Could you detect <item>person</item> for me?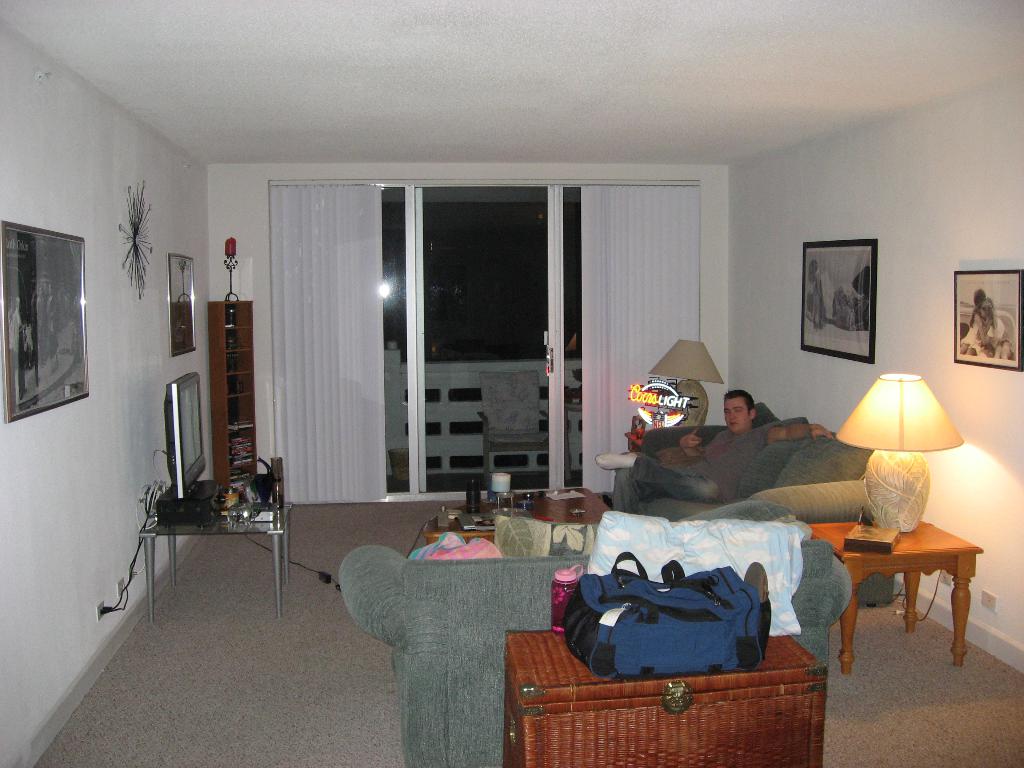
Detection result: bbox(804, 257, 865, 322).
